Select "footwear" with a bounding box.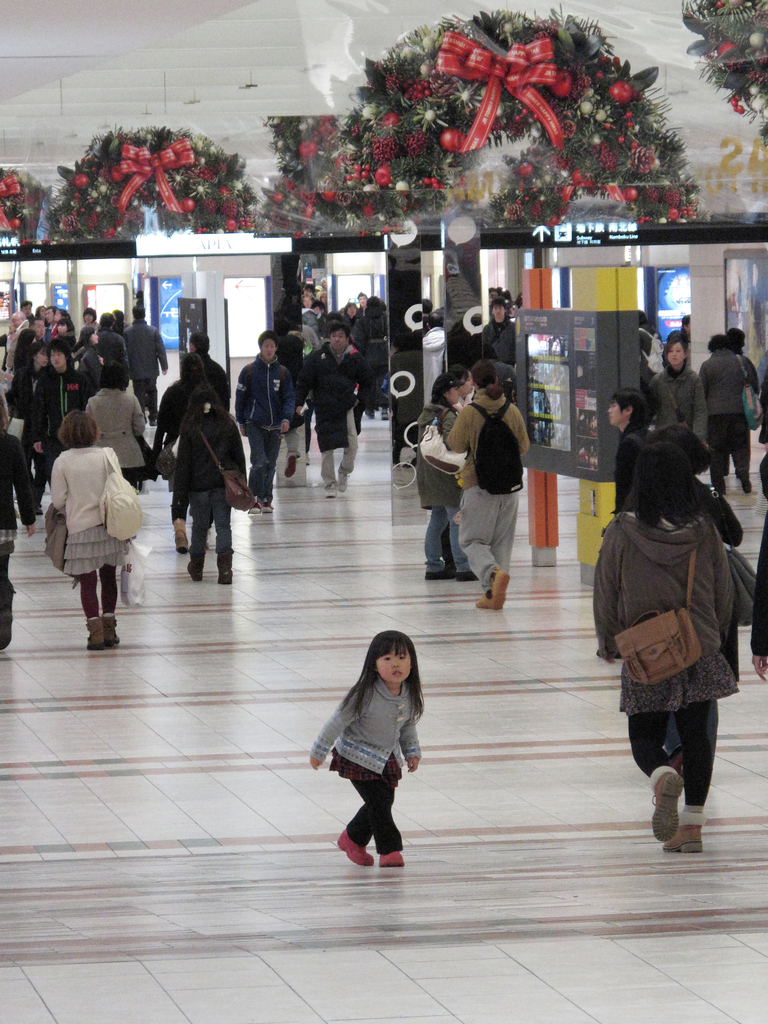
left=100, top=612, right=122, bottom=645.
